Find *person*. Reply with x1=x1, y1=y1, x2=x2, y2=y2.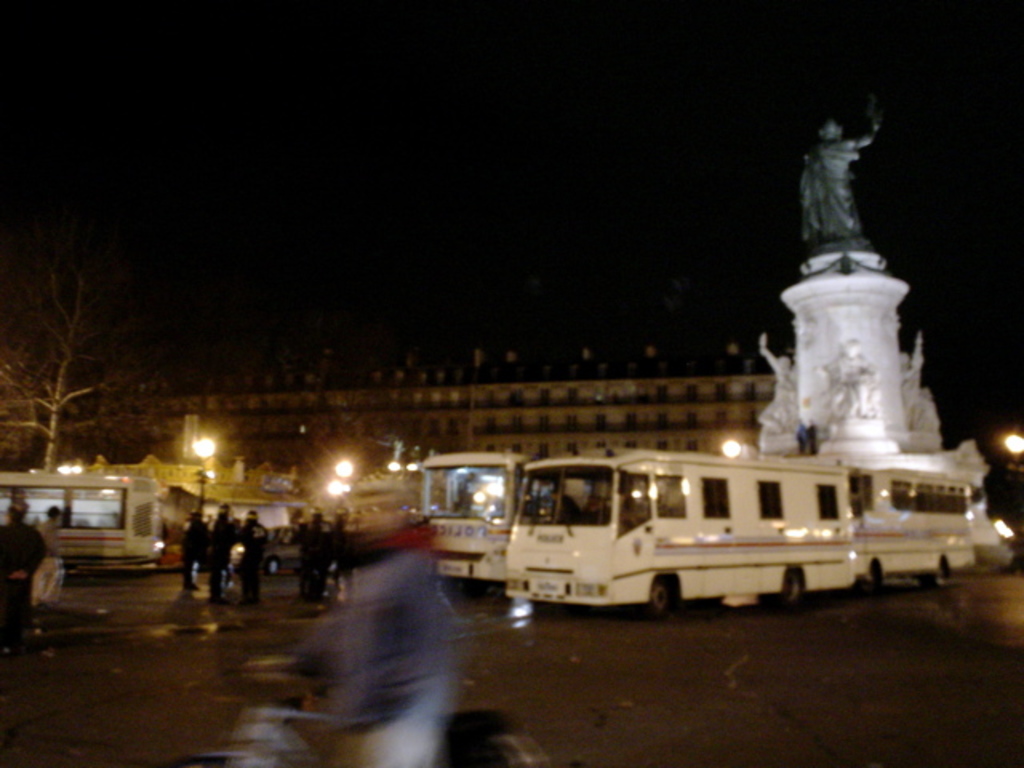
x1=202, y1=509, x2=235, y2=605.
